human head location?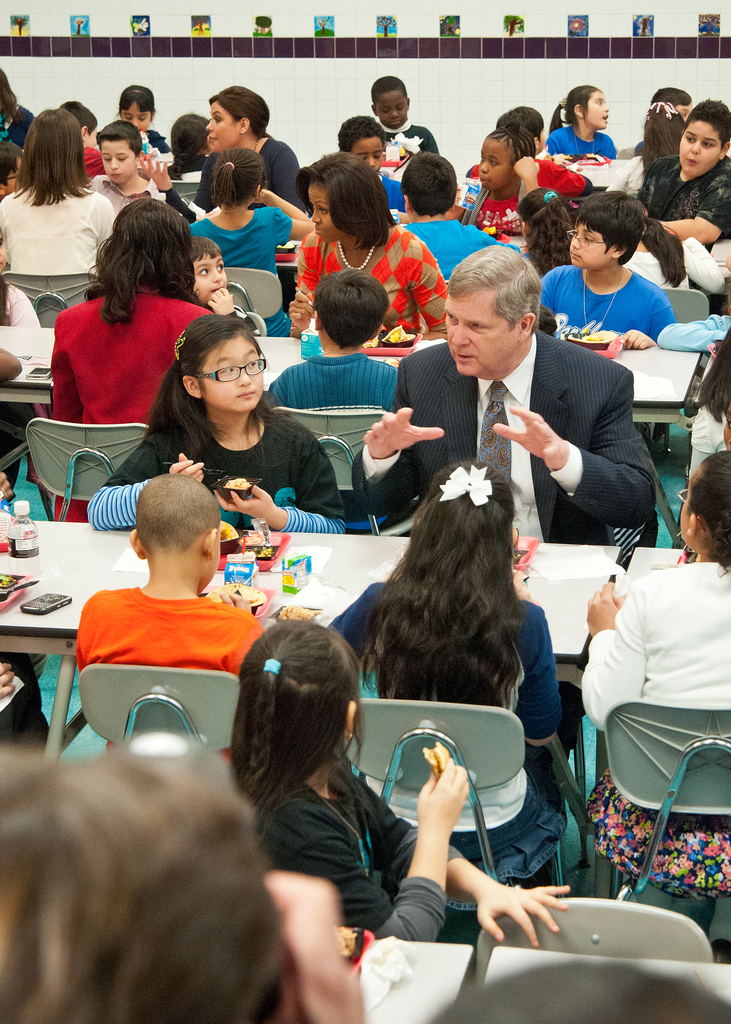
{"x1": 115, "y1": 84, "x2": 158, "y2": 134}
